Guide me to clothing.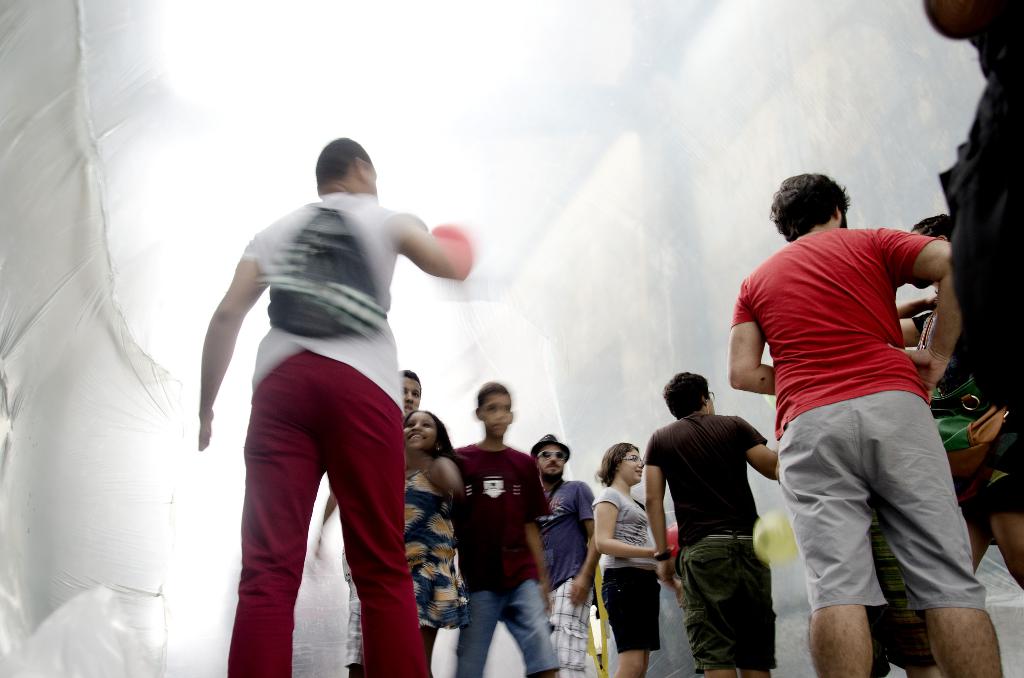
Guidance: x1=948, y1=0, x2=1023, y2=519.
